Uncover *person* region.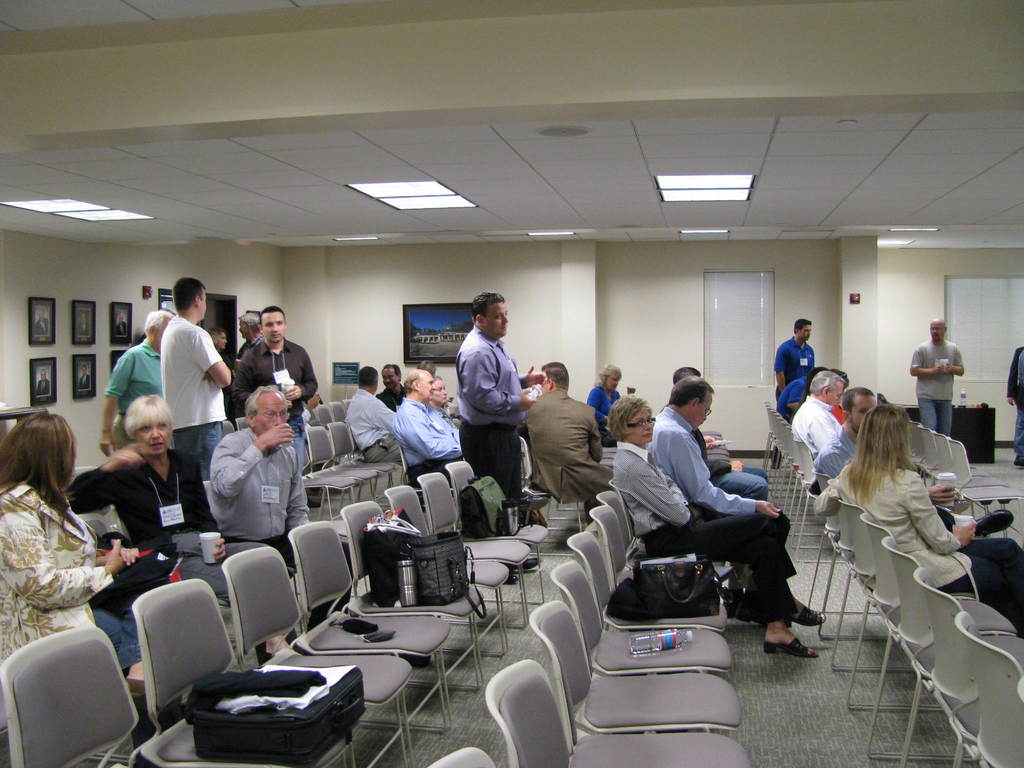
Uncovered: (x1=234, y1=308, x2=257, y2=342).
